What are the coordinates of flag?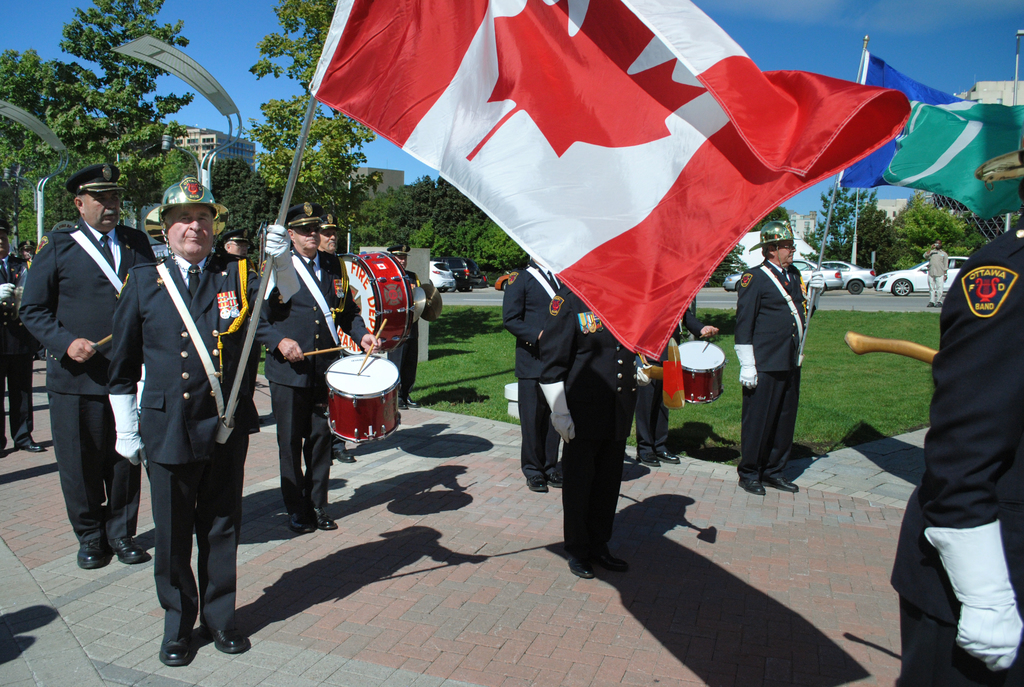
(324,0,874,359).
